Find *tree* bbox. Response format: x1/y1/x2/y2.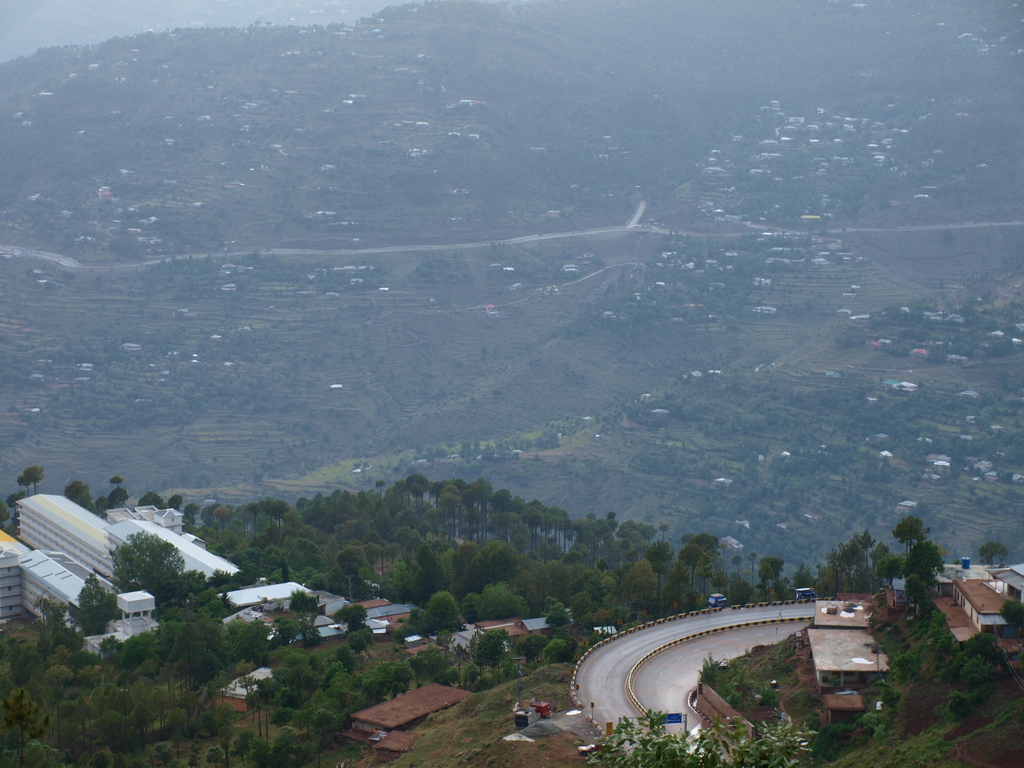
71/571/115/634.
